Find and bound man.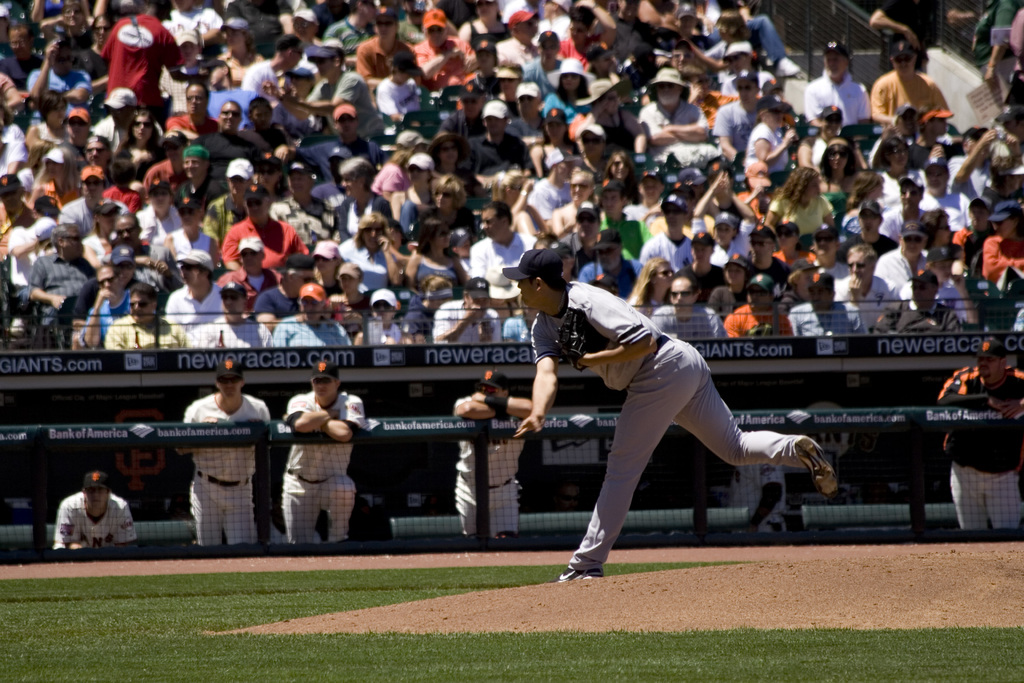
Bound: {"left": 178, "top": 357, "right": 273, "bottom": 544}.
